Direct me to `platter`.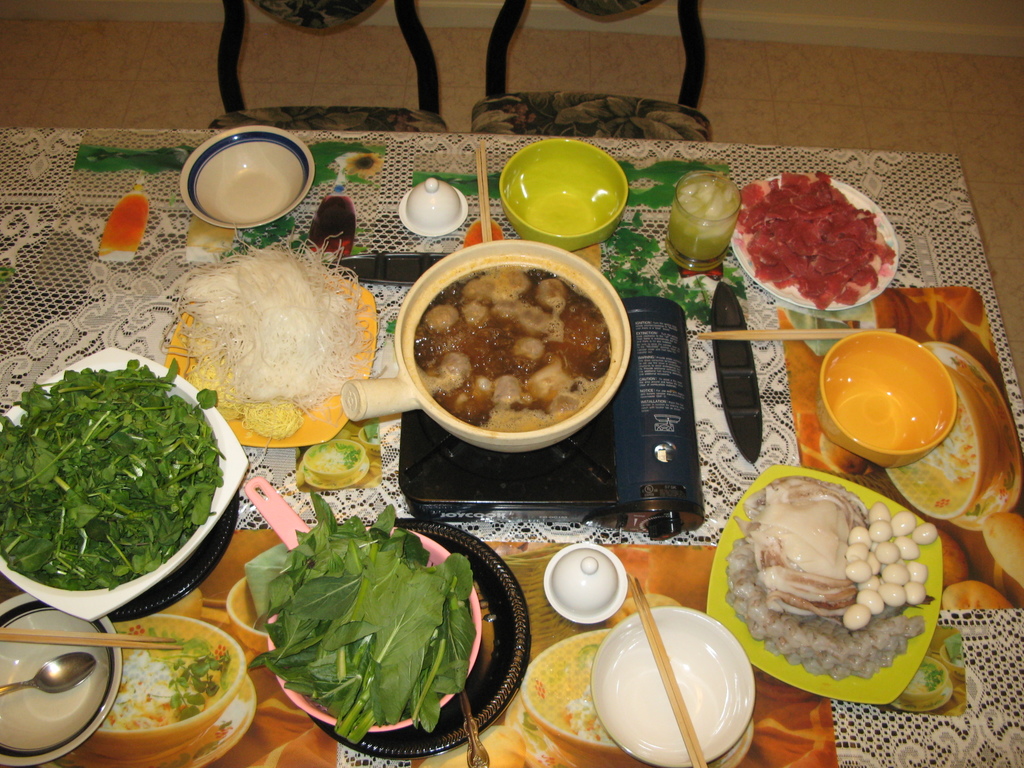
Direction: region(182, 668, 252, 767).
